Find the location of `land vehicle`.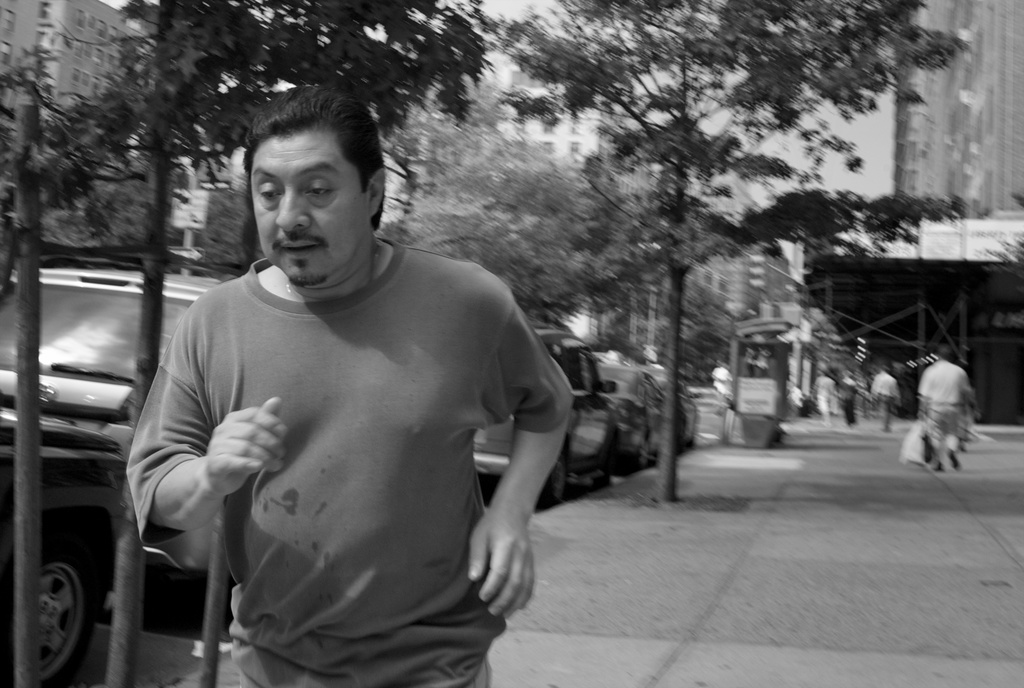
Location: bbox=(600, 366, 696, 478).
